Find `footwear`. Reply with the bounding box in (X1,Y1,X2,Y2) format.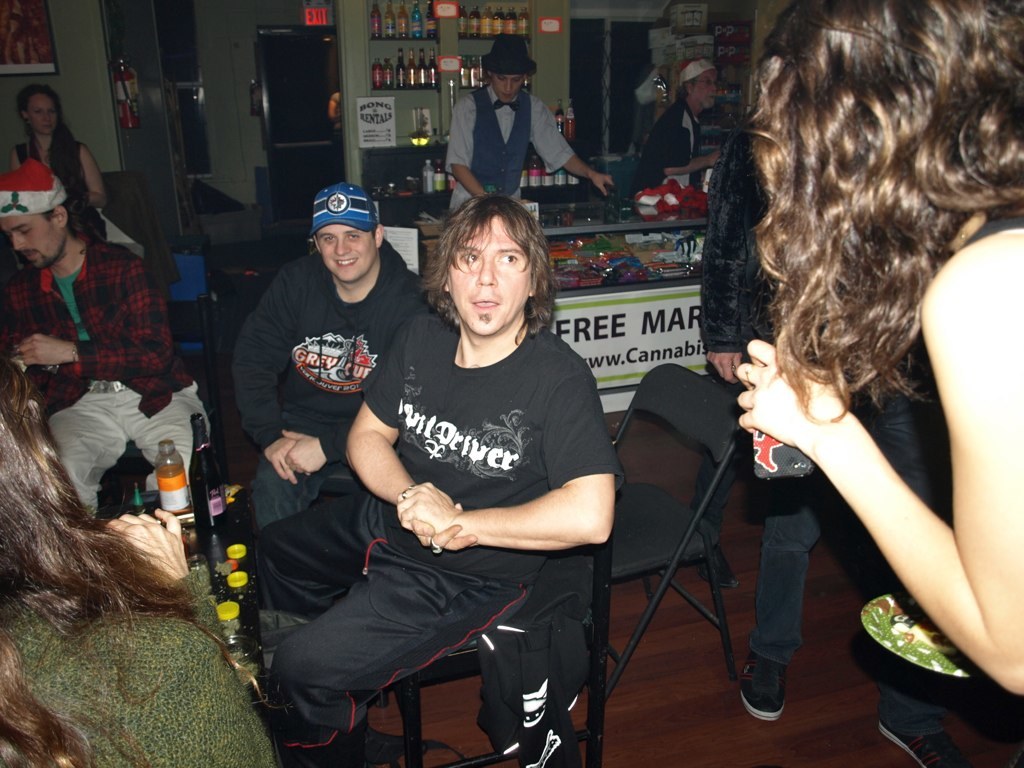
(877,702,970,767).
